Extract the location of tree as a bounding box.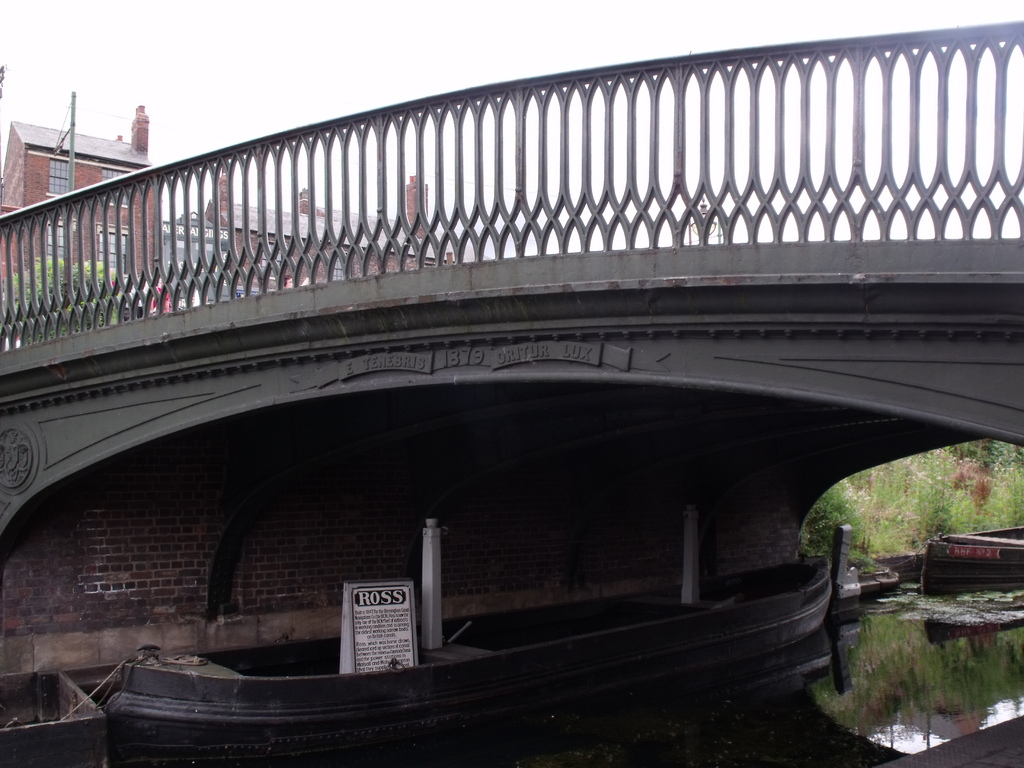
{"x1": 3, "y1": 253, "x2": 119, "y2": 347}.
